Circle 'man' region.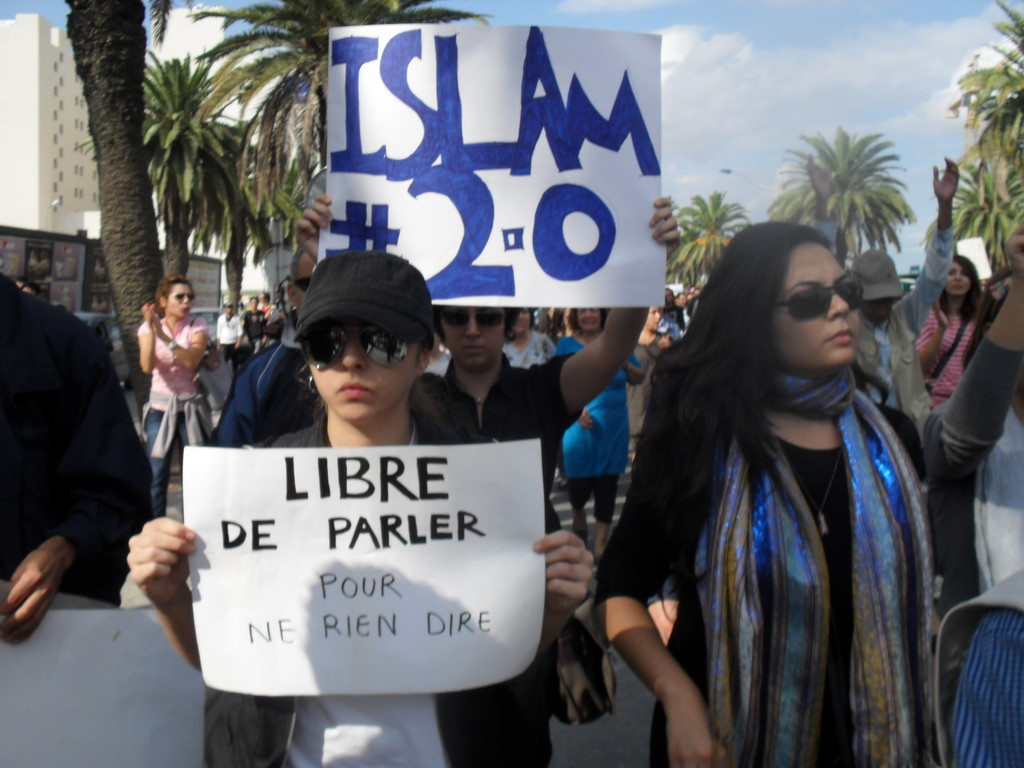
Region: BBox(662, 288, 681, 331).
